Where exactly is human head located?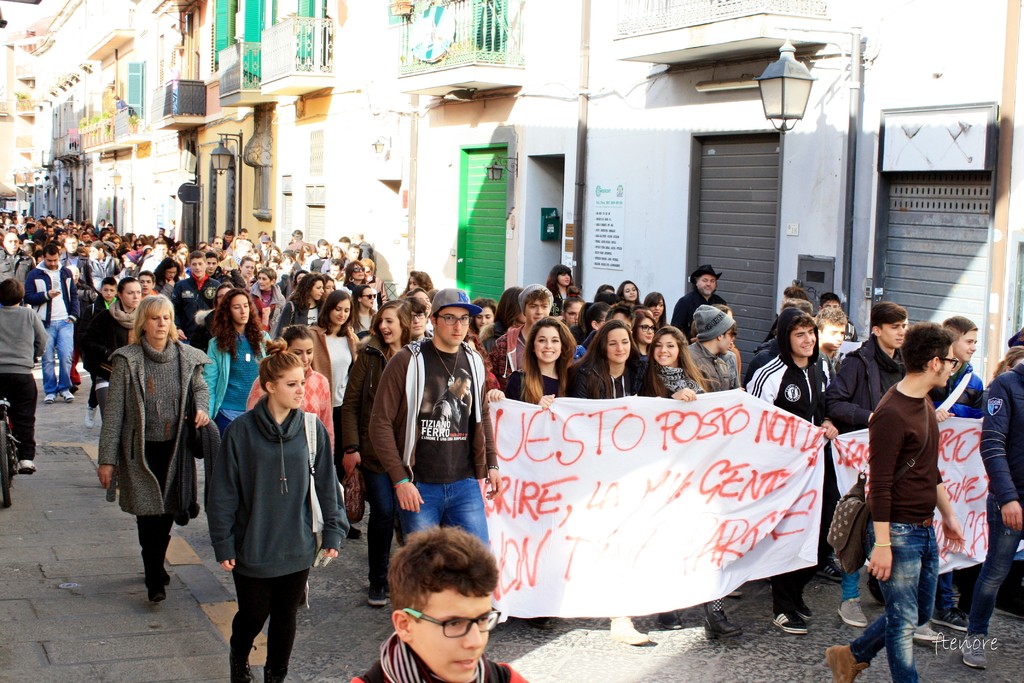
Its bounding box is {"x1": 355, "y1": 284, "x2": 376, "y2": 310}.
